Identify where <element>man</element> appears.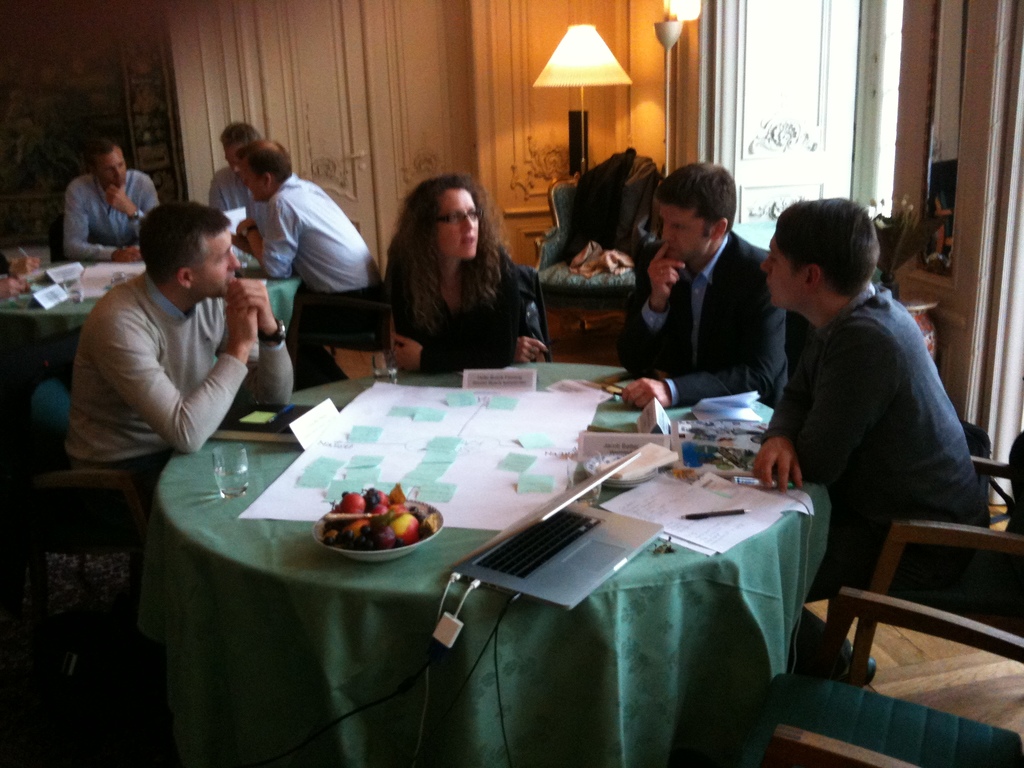
Appears at region(56, 135, 168, 260).
